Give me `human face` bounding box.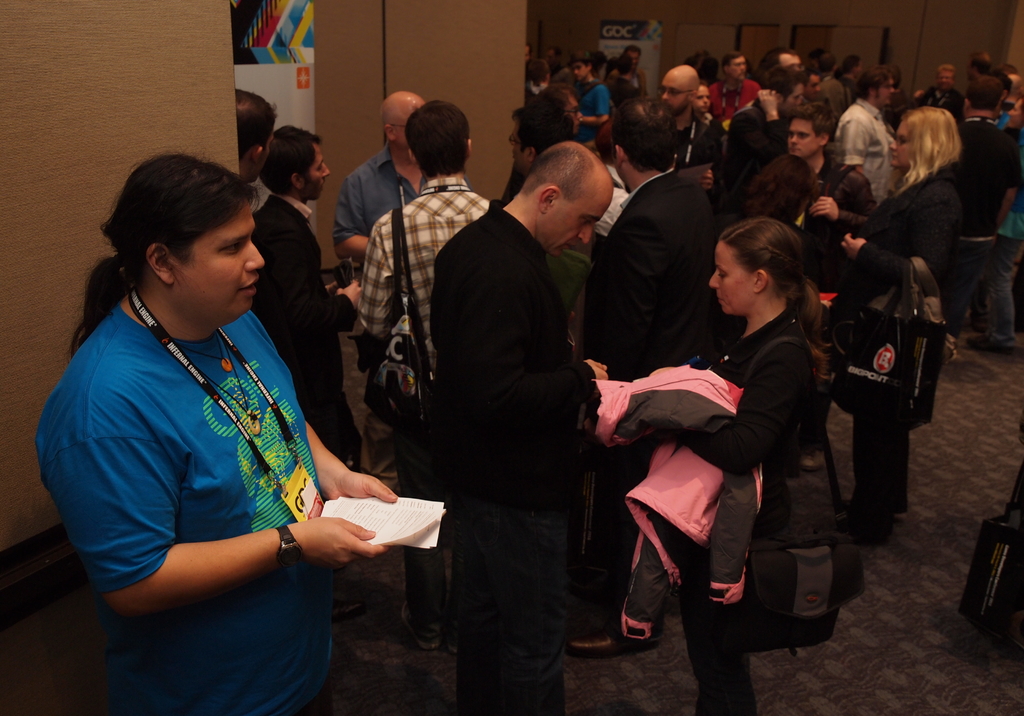
[170, 203, 261, 319].
